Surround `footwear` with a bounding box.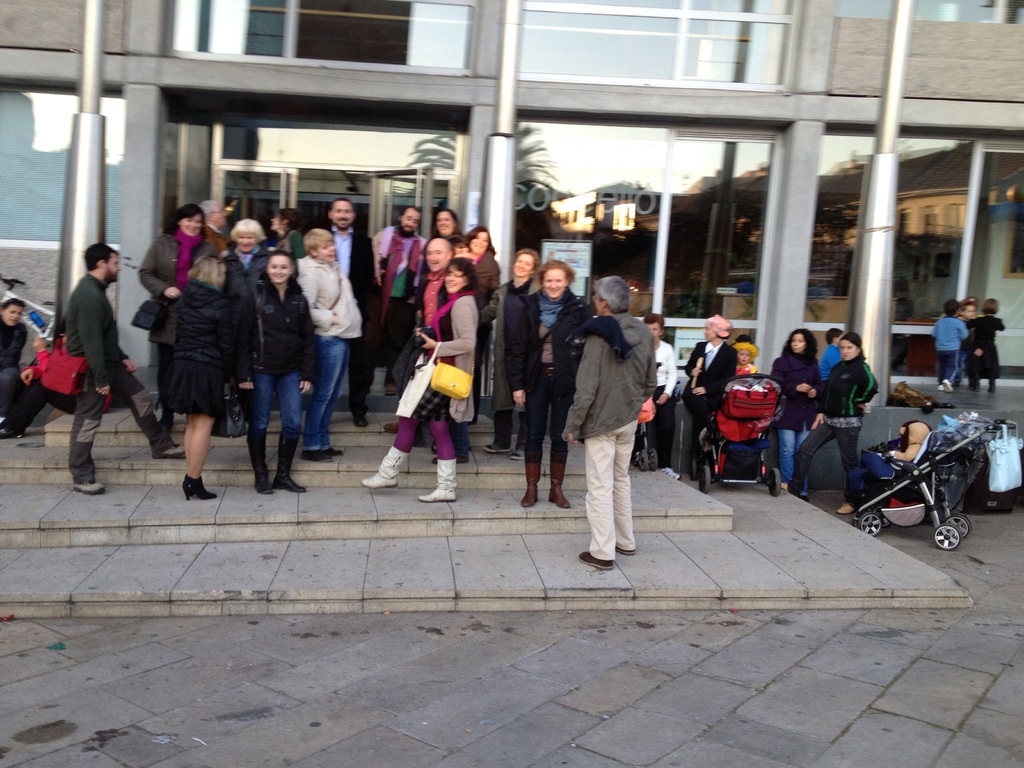
l=508, t=452, r=525, b=460.
